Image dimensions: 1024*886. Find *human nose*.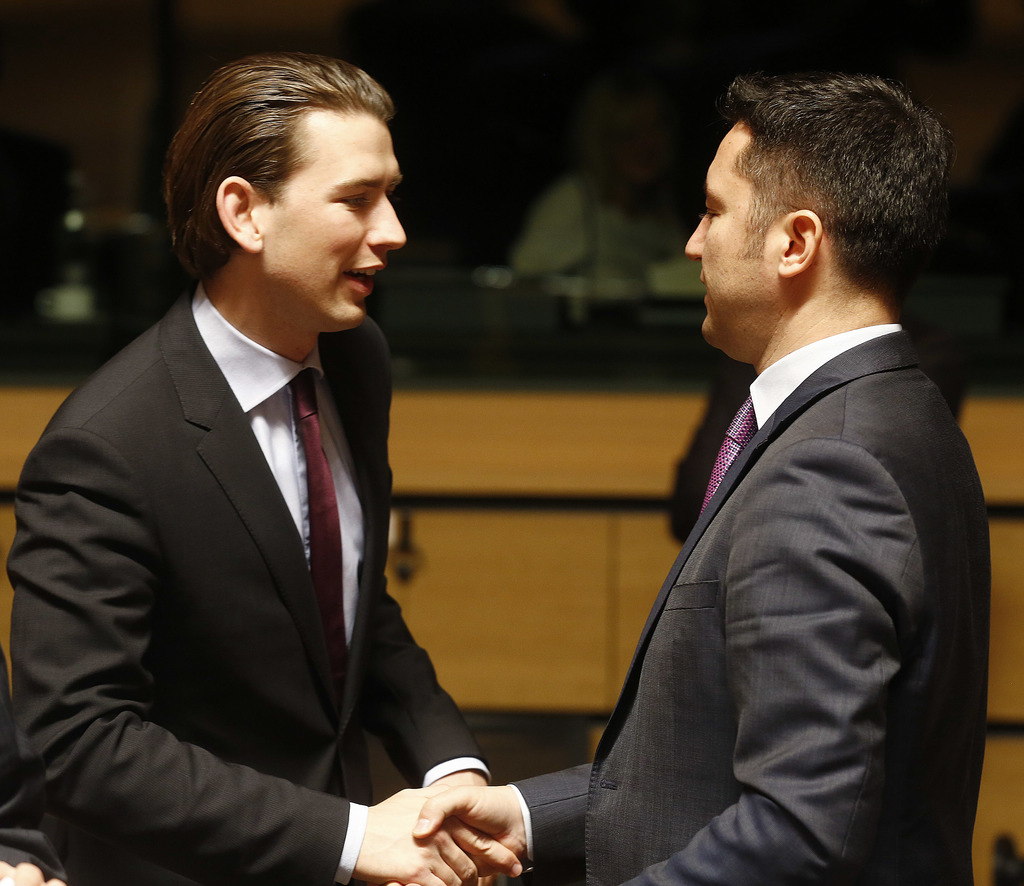
bbox=[365, 189, 406, 251].
